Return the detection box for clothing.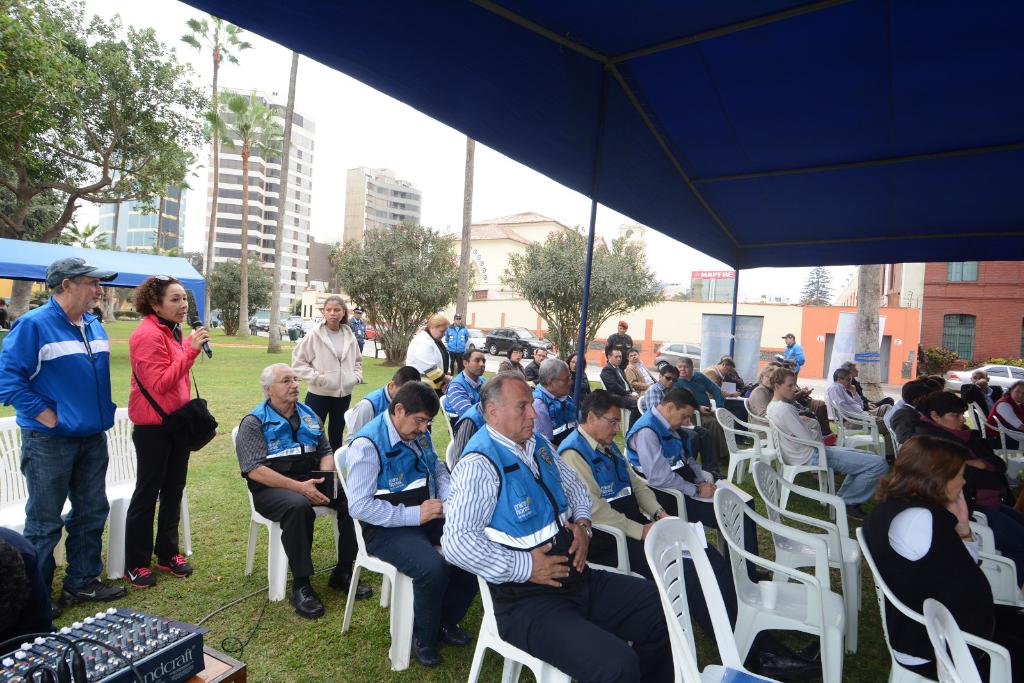
Rect(337, 421, 477, 641).
